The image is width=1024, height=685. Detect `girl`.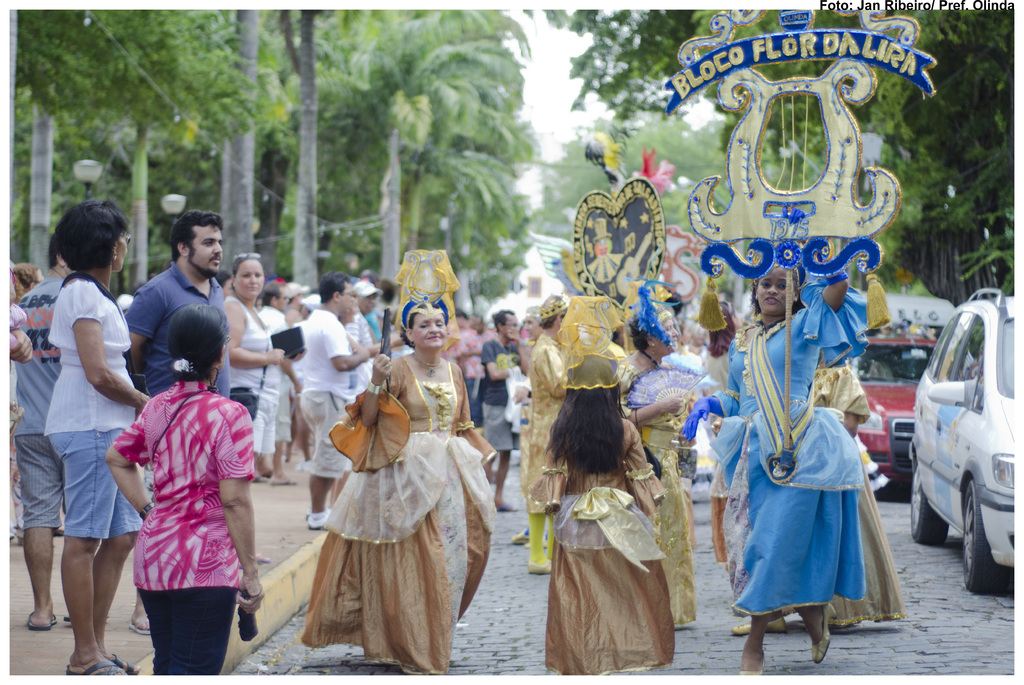
Detection: bbox=[42, 201, 154, 674].
